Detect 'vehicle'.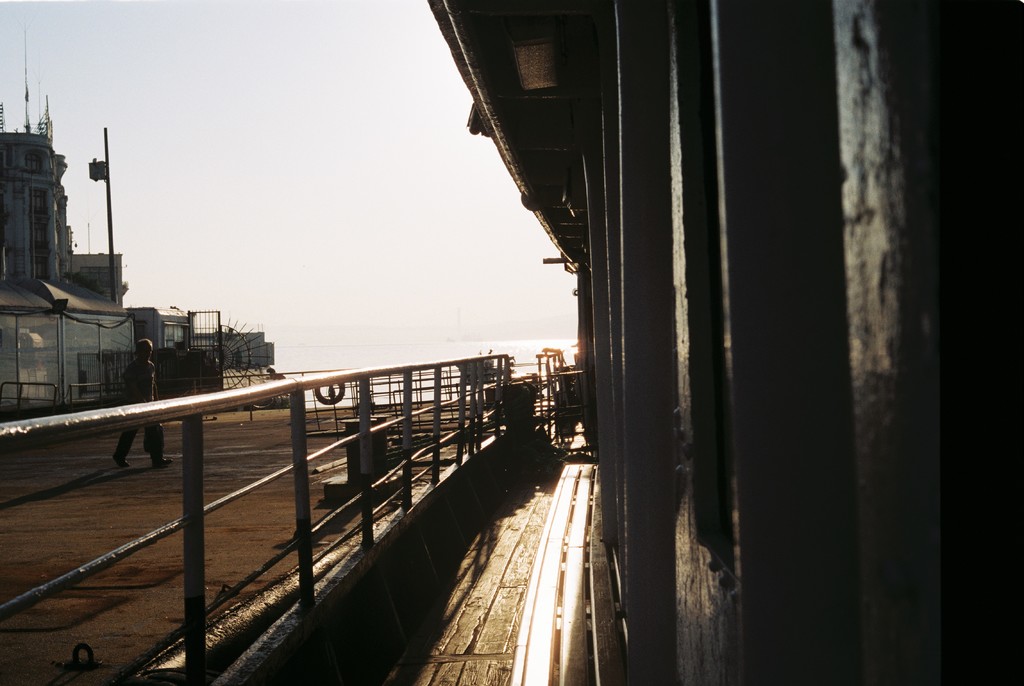
Detected at box(0, 0, 1023, 685).
